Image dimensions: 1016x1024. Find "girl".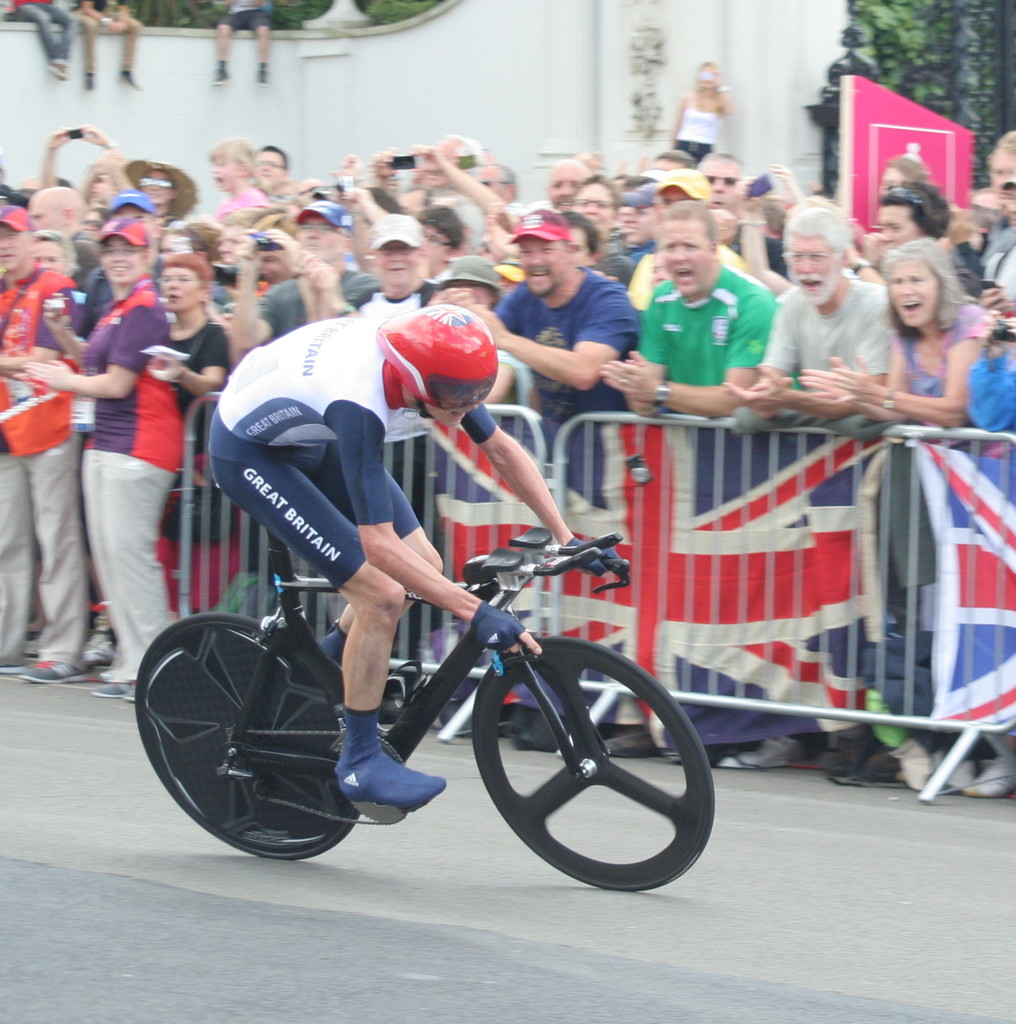
BBox(207, 136, 276, 227).
